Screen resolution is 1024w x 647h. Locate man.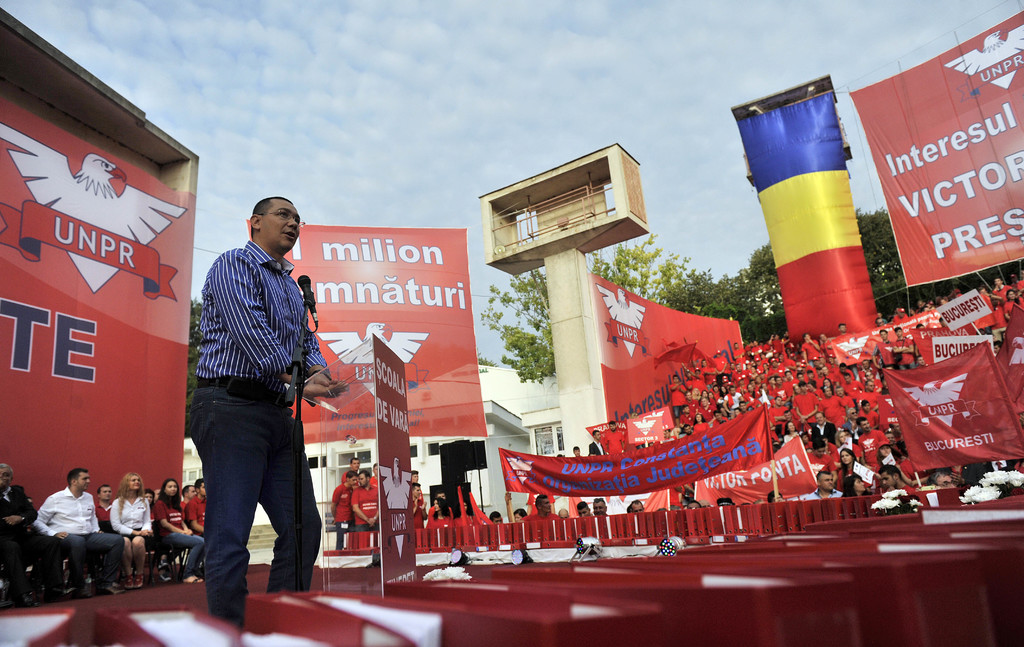
select_region(412, 470, 420, 485).
